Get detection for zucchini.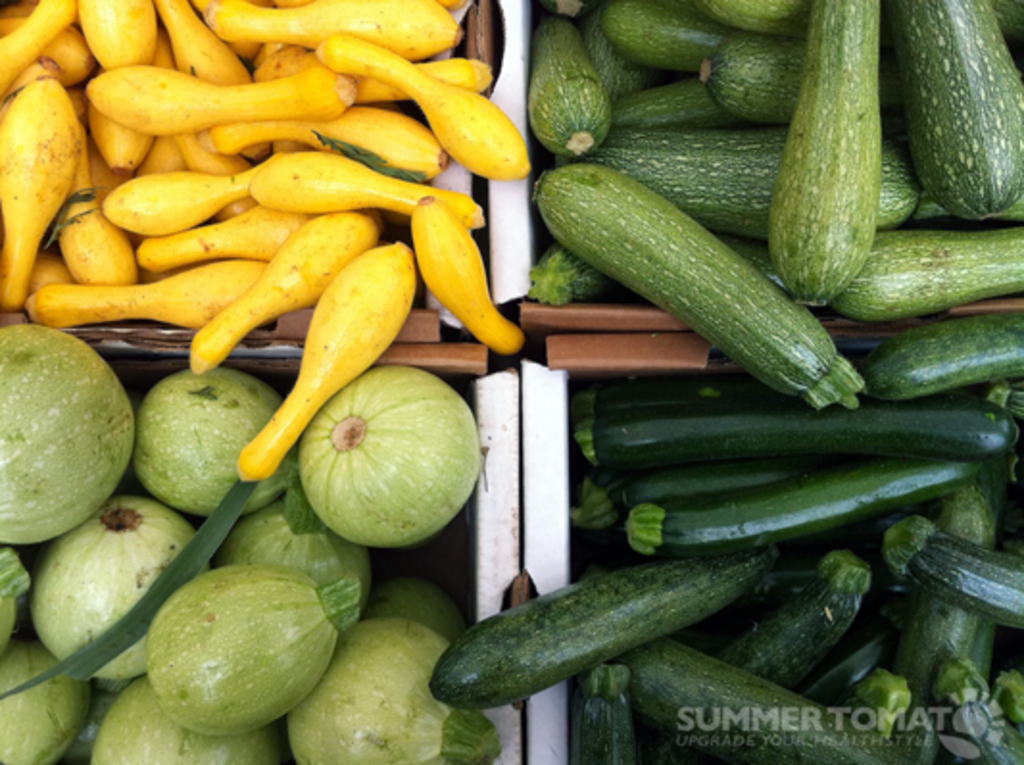
Detection: {"left": 695, "top": 29, "right": 809, "bottom": 119}.
